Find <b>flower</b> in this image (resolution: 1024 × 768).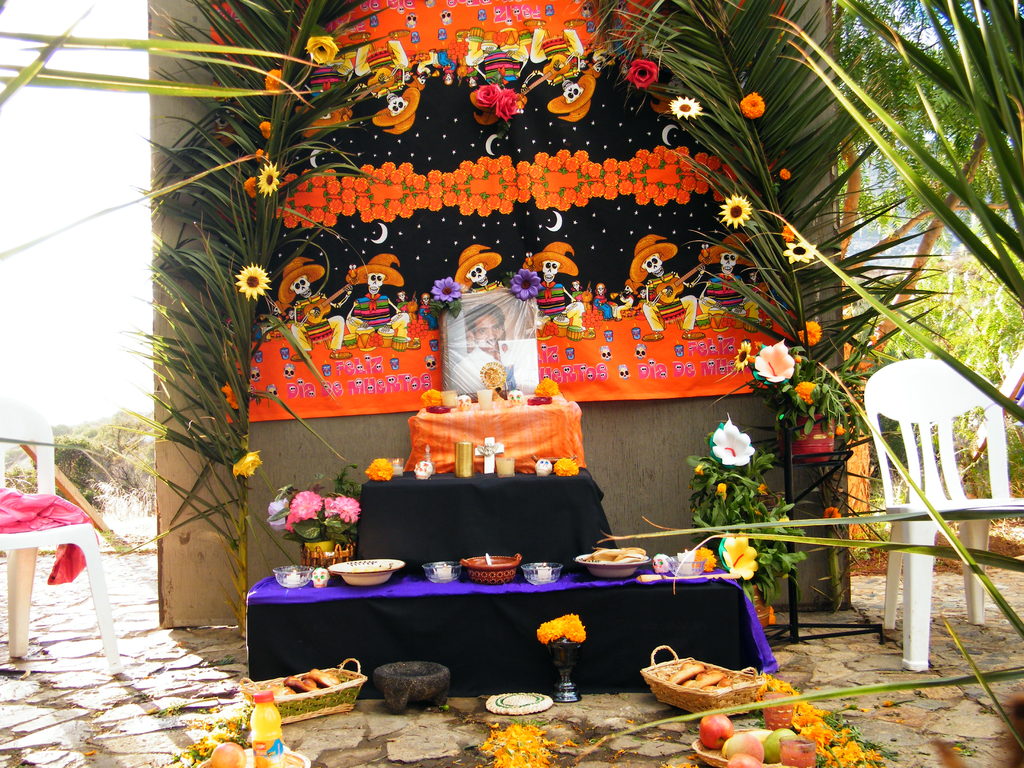
l=535, t=611, r=584, b=641.
